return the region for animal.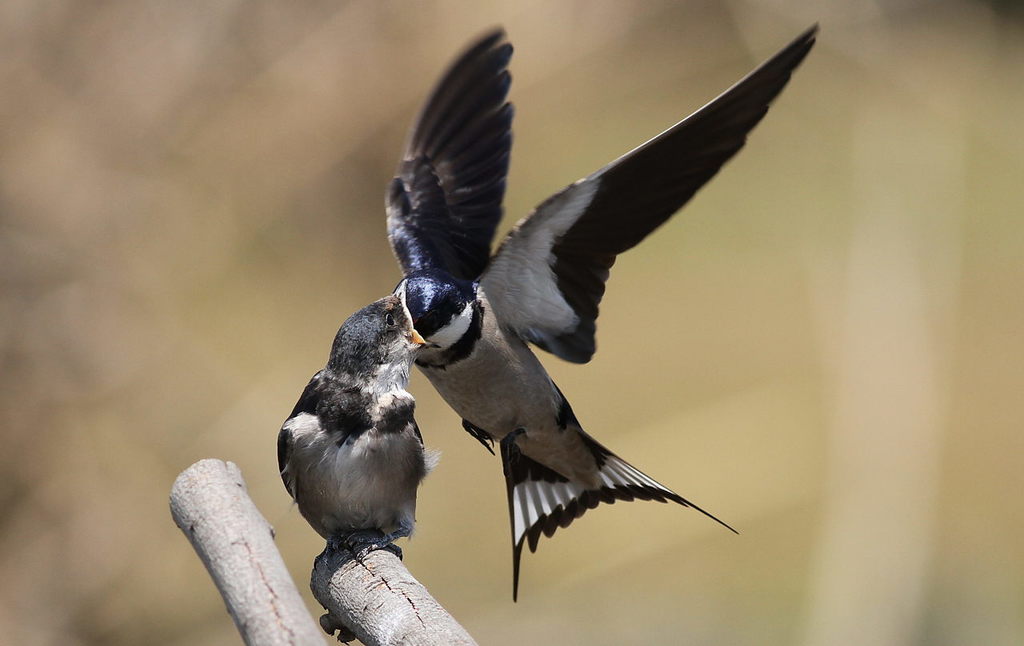
box(383, 22, 820, 604).
